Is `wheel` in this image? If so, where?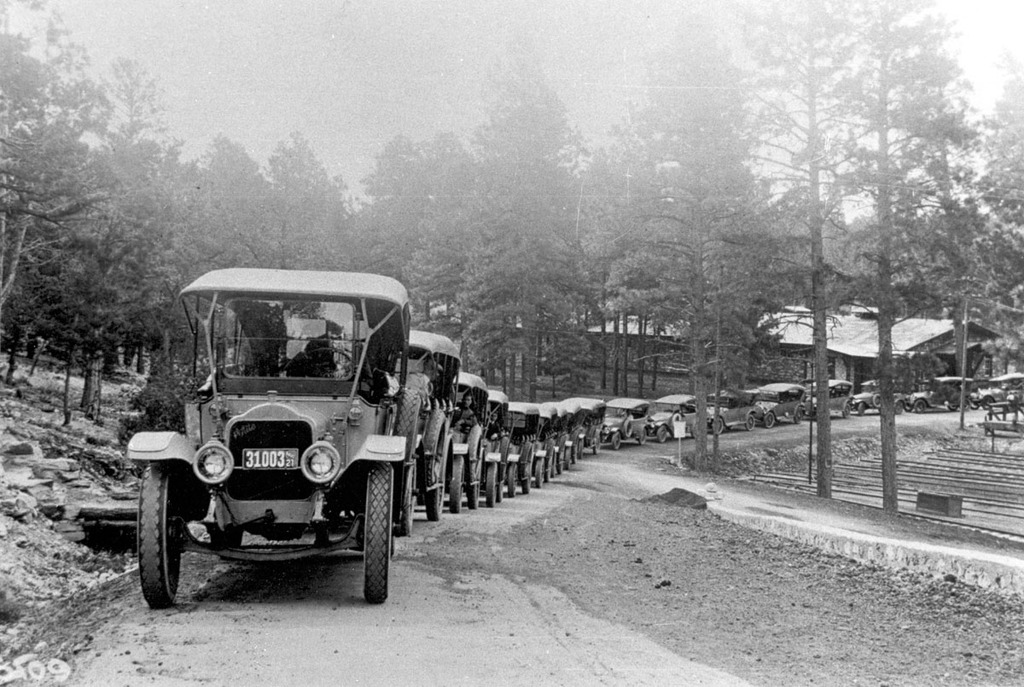
Yes, at 951:401:957:409.
